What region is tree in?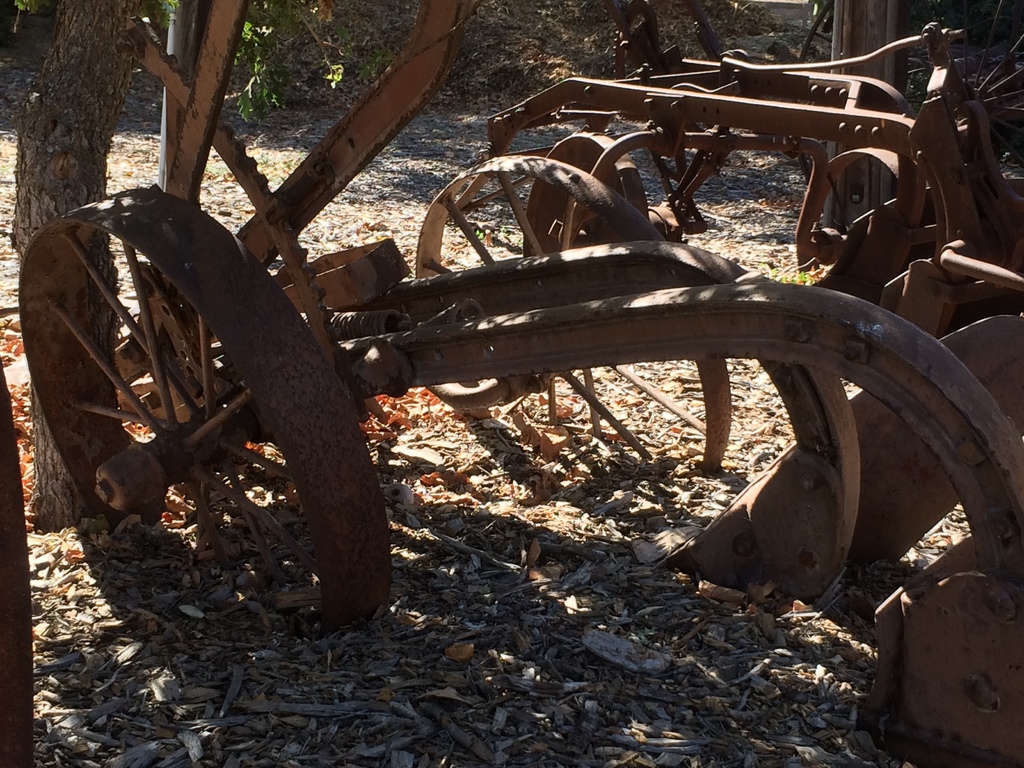
{"x1": 17, "y1": 0, "x2": 402, "y2": 534}.
